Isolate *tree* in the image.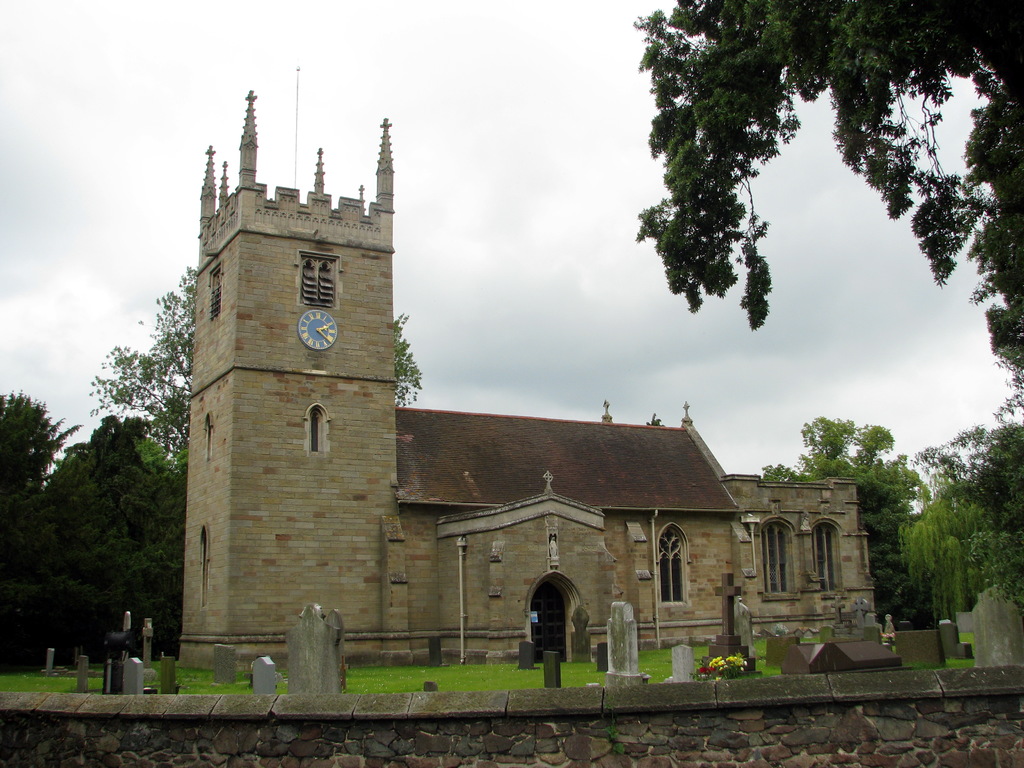
Isolated region: region(0, 385, 83, 616).
